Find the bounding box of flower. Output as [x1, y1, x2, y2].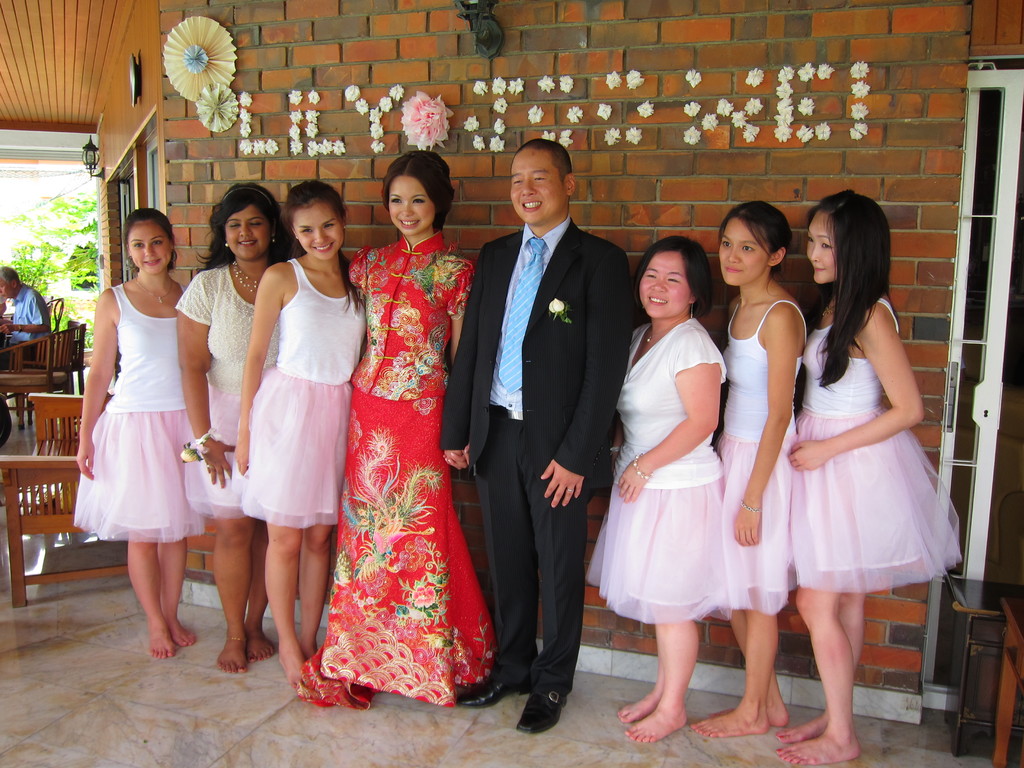
[397, 87, 456, 149].
